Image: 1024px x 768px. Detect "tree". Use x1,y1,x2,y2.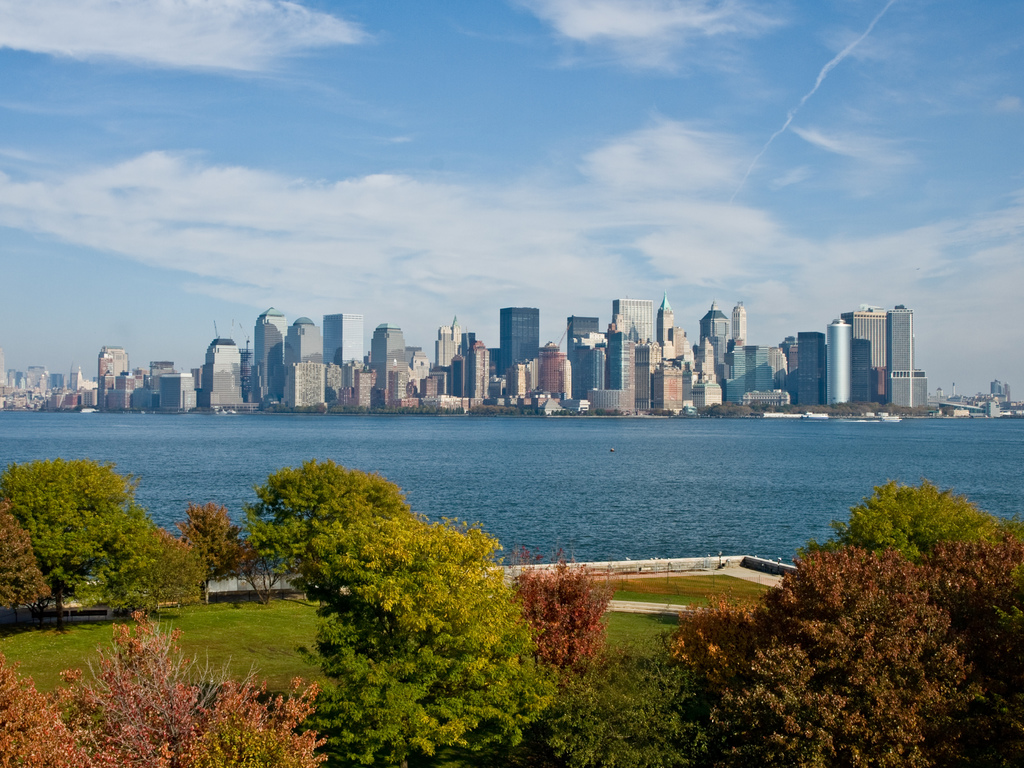
13,447,202,622.
